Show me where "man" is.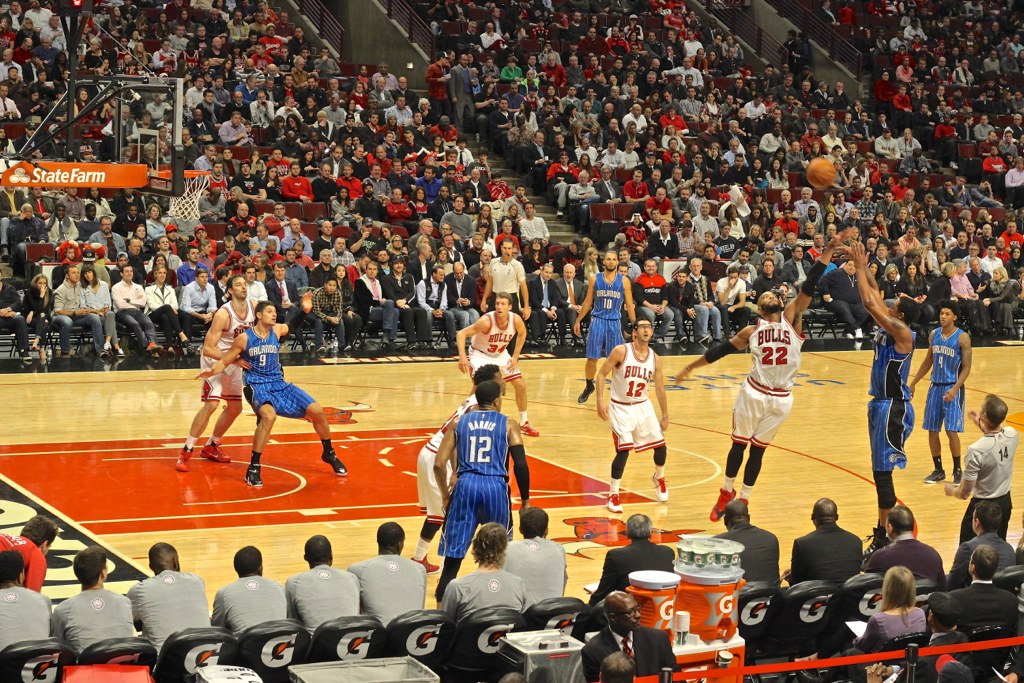
"man" is at [876,190,903,218].
